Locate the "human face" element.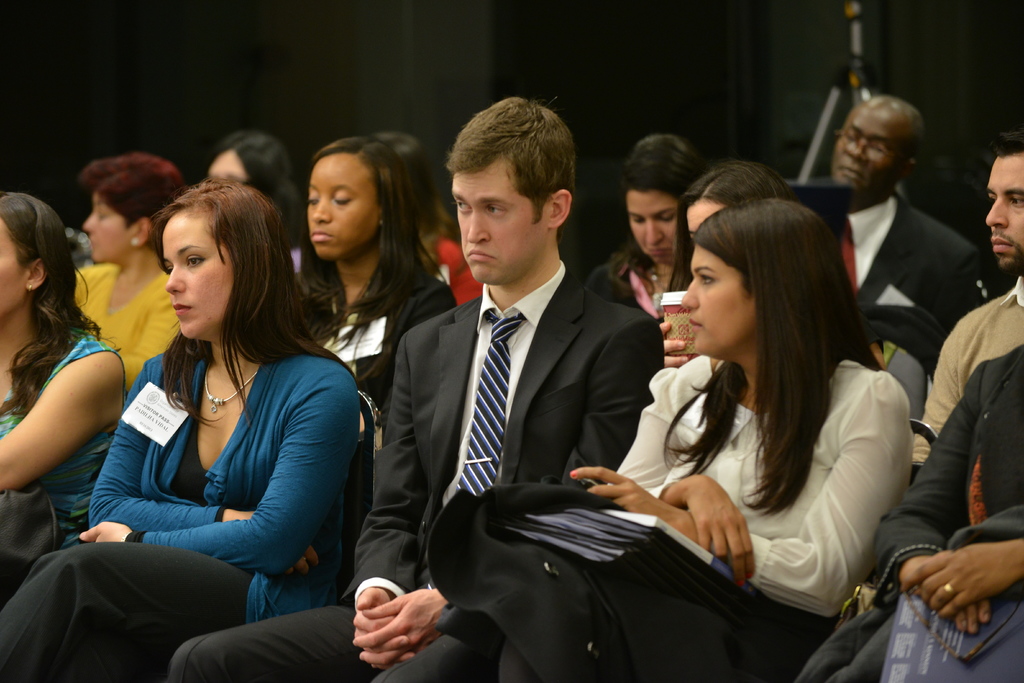
Element bbox: 984:155:1023:267.
